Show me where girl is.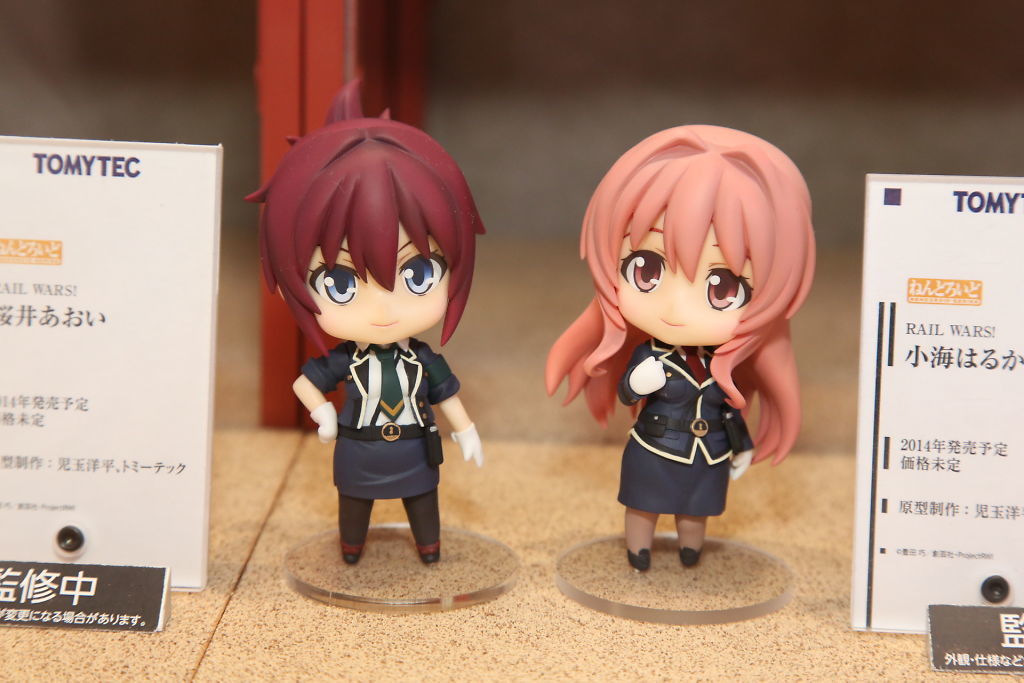
girl is at l=545, t=126, r=814, b=572.
